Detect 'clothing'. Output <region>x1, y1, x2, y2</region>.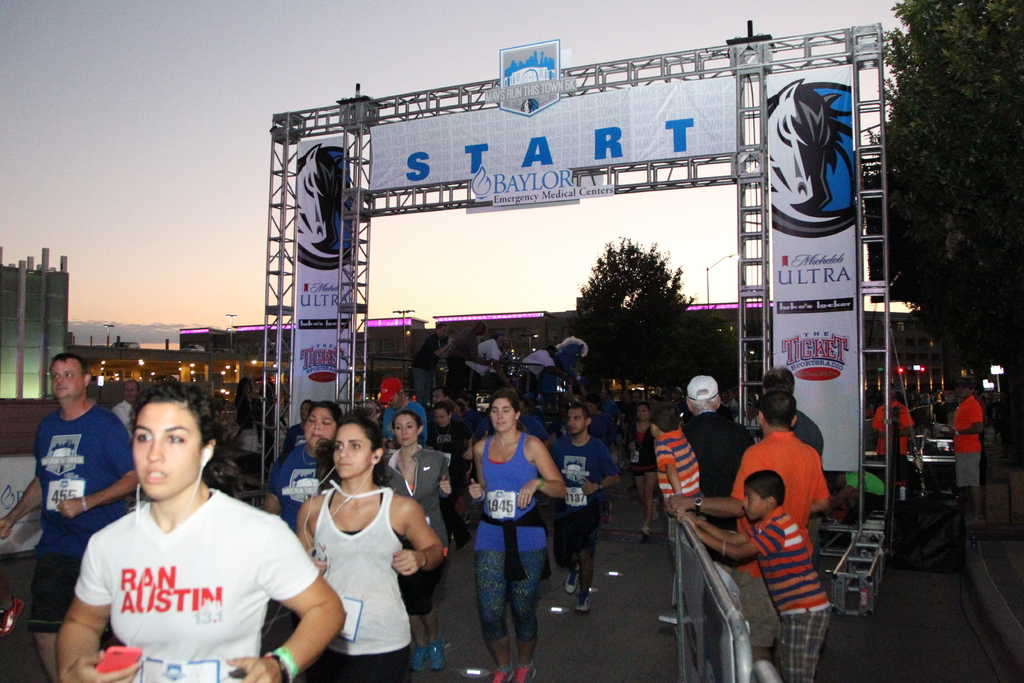
<region>84, 455, 297, 672</region>.
